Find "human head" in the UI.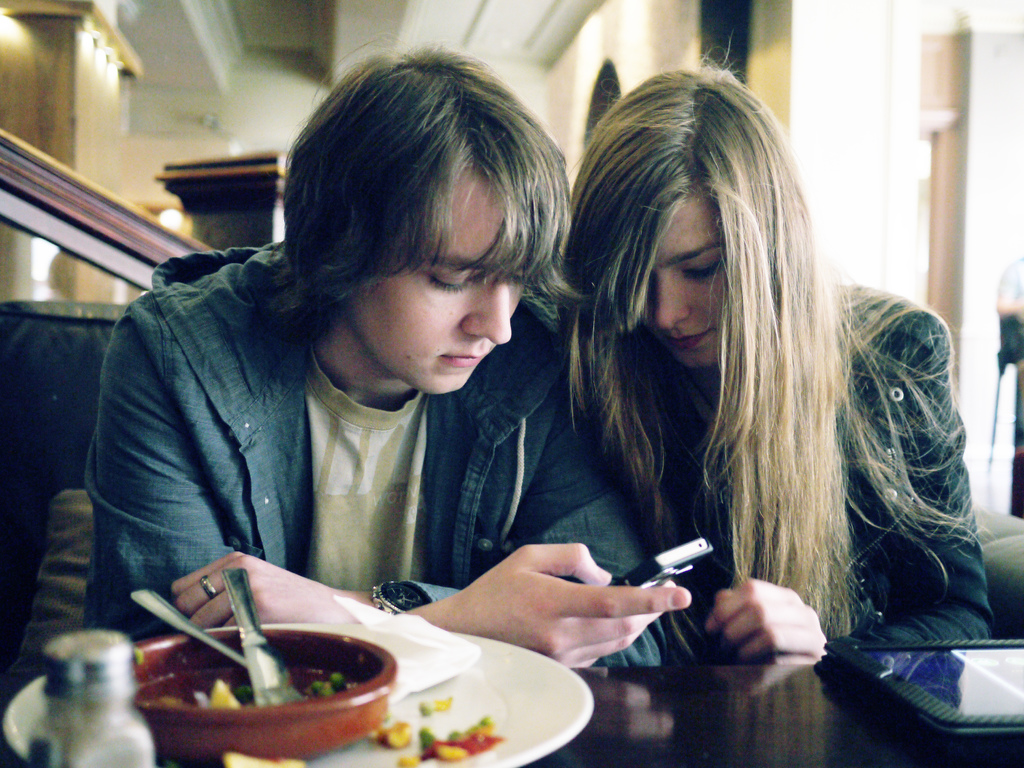
UI element at select_region(283, 50, 568, 397).
